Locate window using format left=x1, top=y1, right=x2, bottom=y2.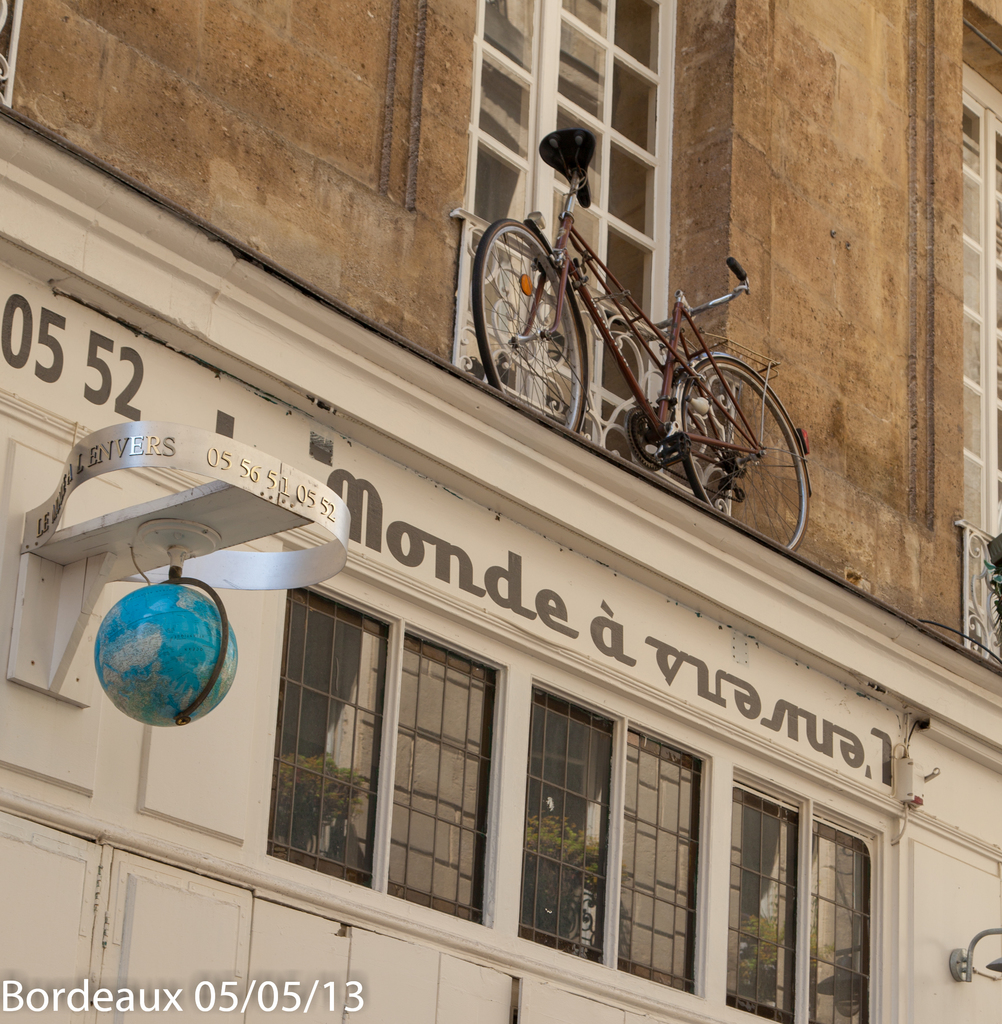
left=724, top=791, right=806, bottom=1010.
